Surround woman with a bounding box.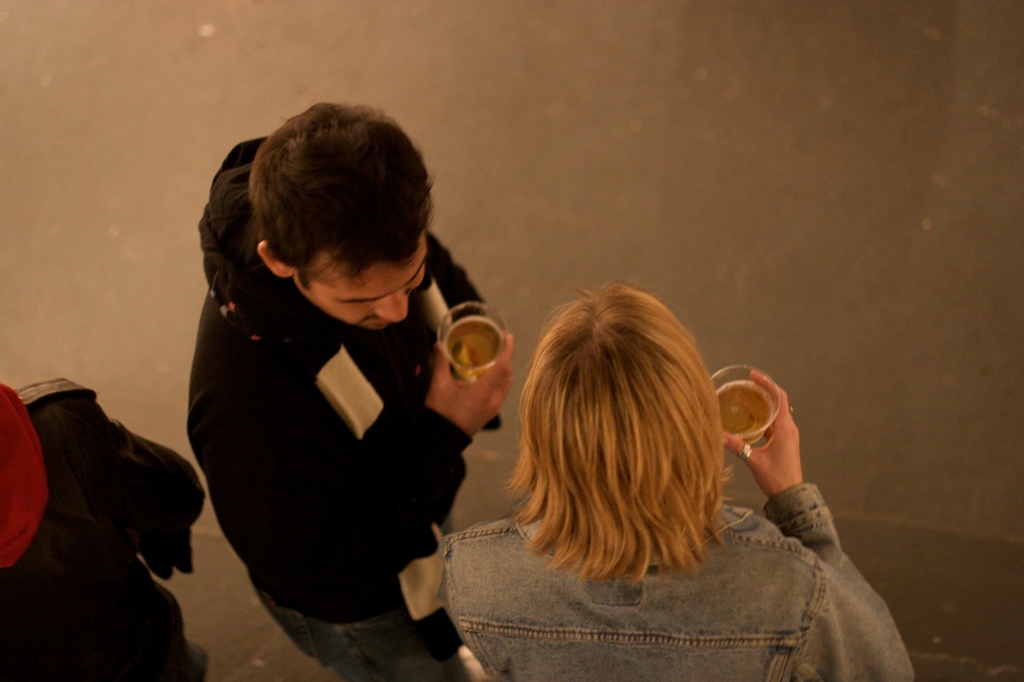
bbox=[405, 241, 876, 667].
